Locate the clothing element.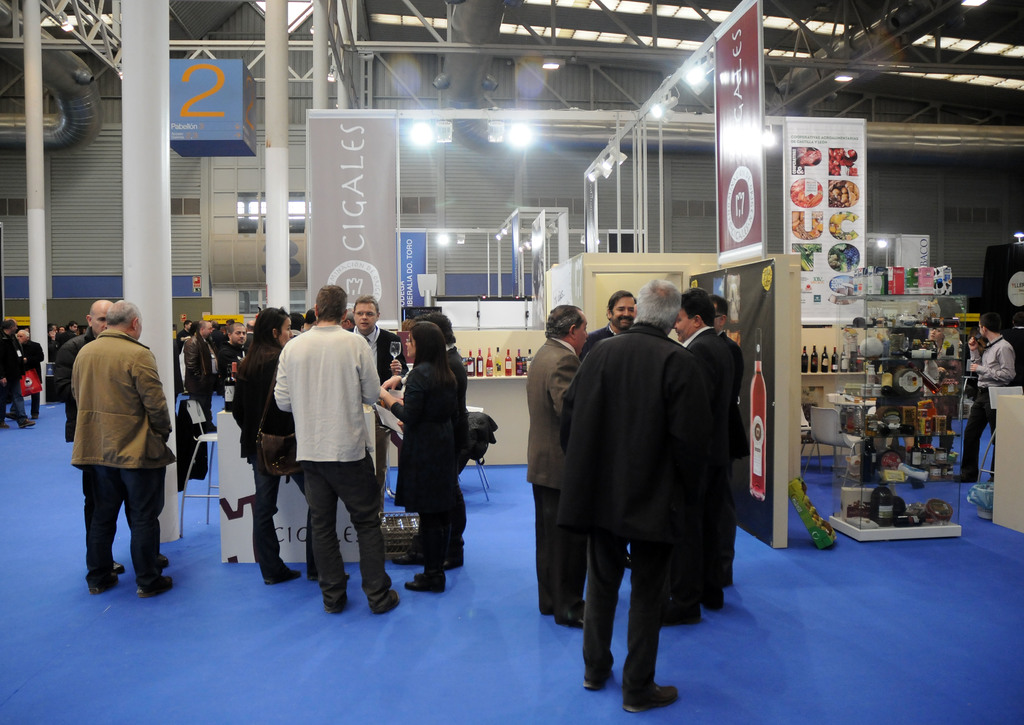
Element bbox: bbox=[435, 342, 467, 547].
